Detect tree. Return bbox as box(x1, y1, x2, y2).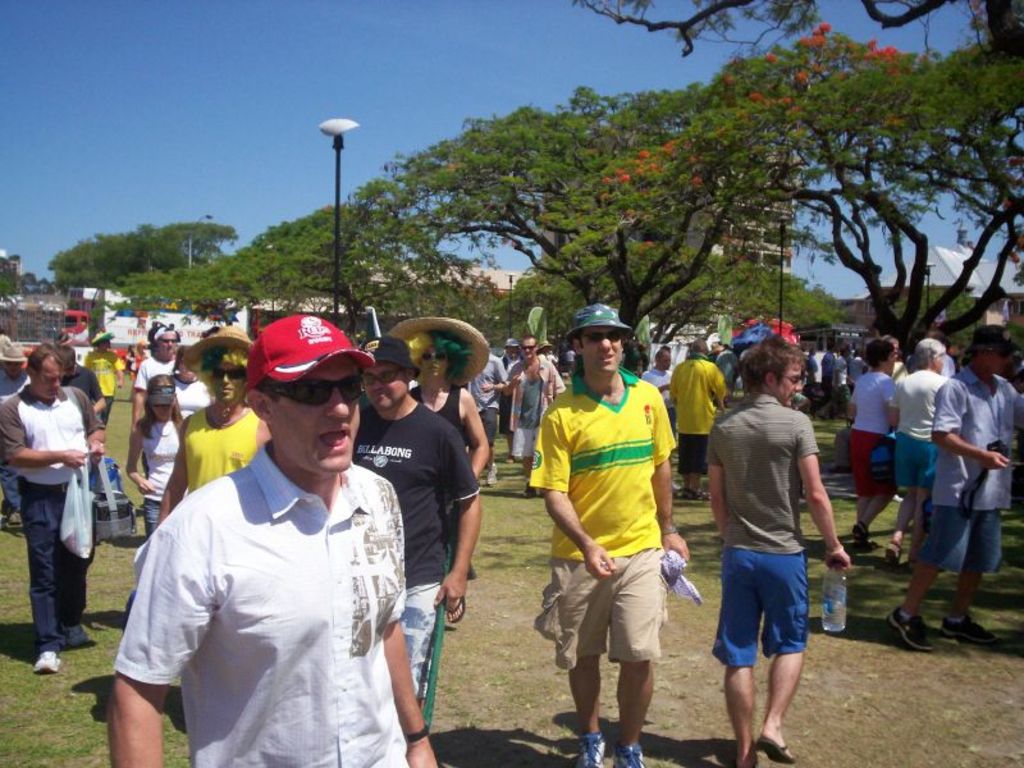
box(367, 72, 829, 355).
